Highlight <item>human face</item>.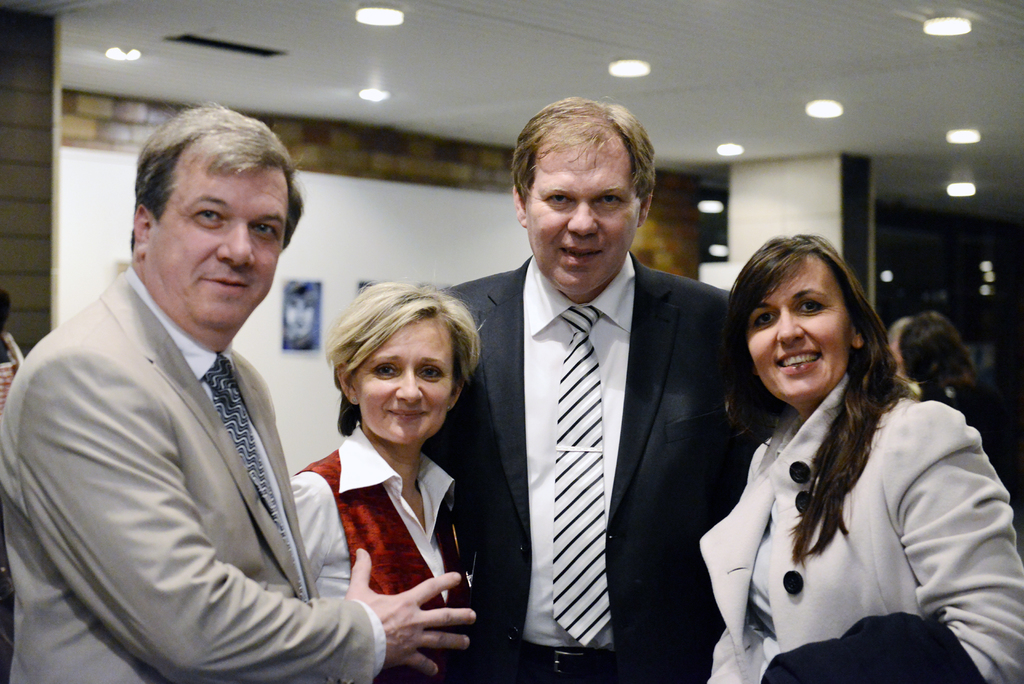
Highlighted region: l=361, t=318, r=452, b=444.
